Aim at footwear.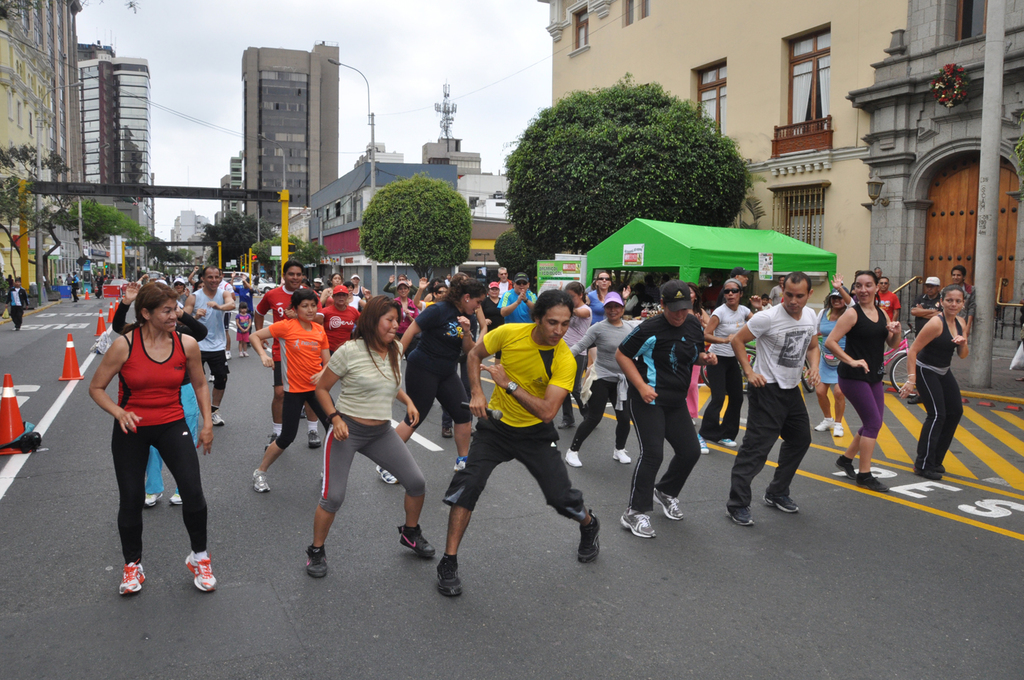
Aimed at 921:471:939:480.
